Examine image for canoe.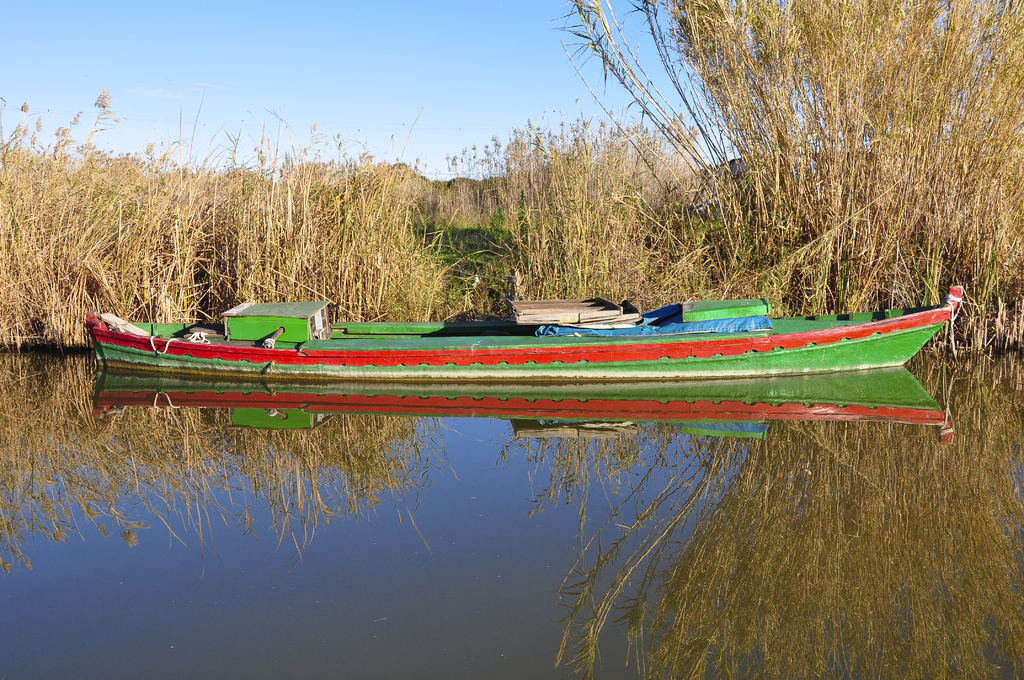
Examination result: pyautogui.locateOnScreen(83, 300, 968, 378).
